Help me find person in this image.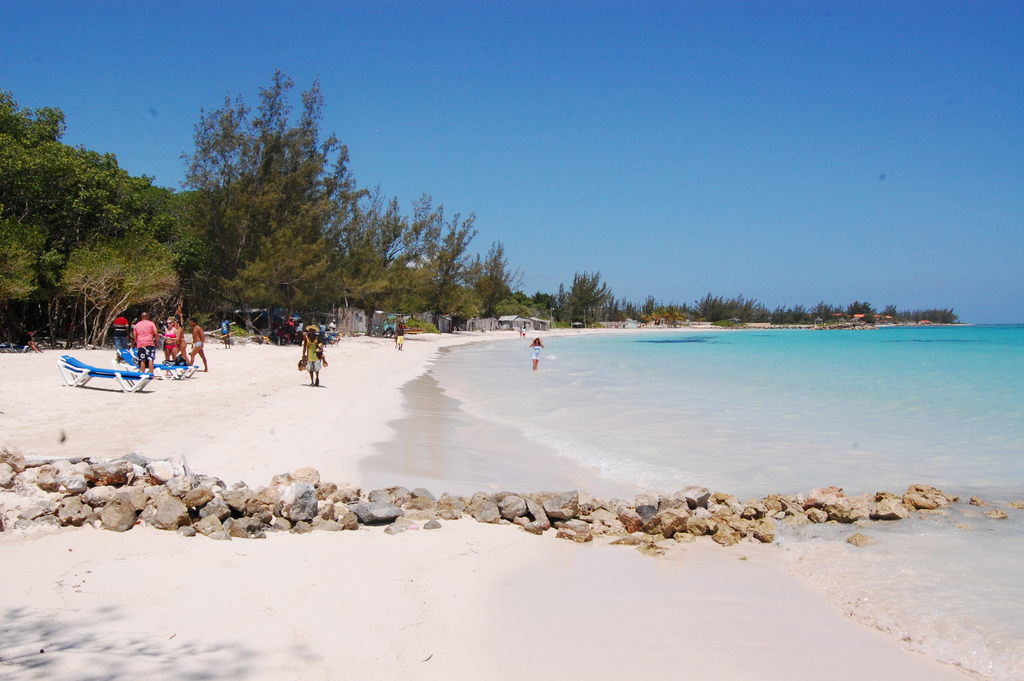
Found it: [left=17, top=328, right=41, bottom=352].
